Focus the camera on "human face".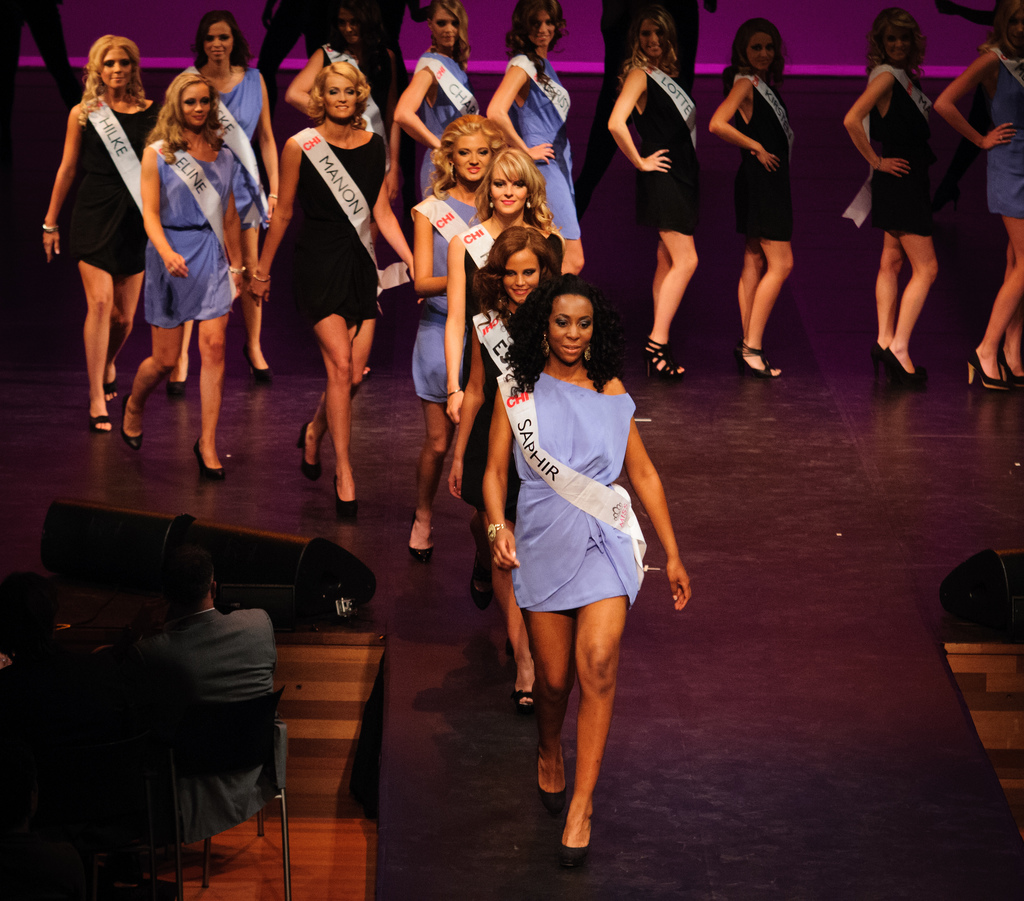
Focus region: <box>505,250,540,304</box>.
